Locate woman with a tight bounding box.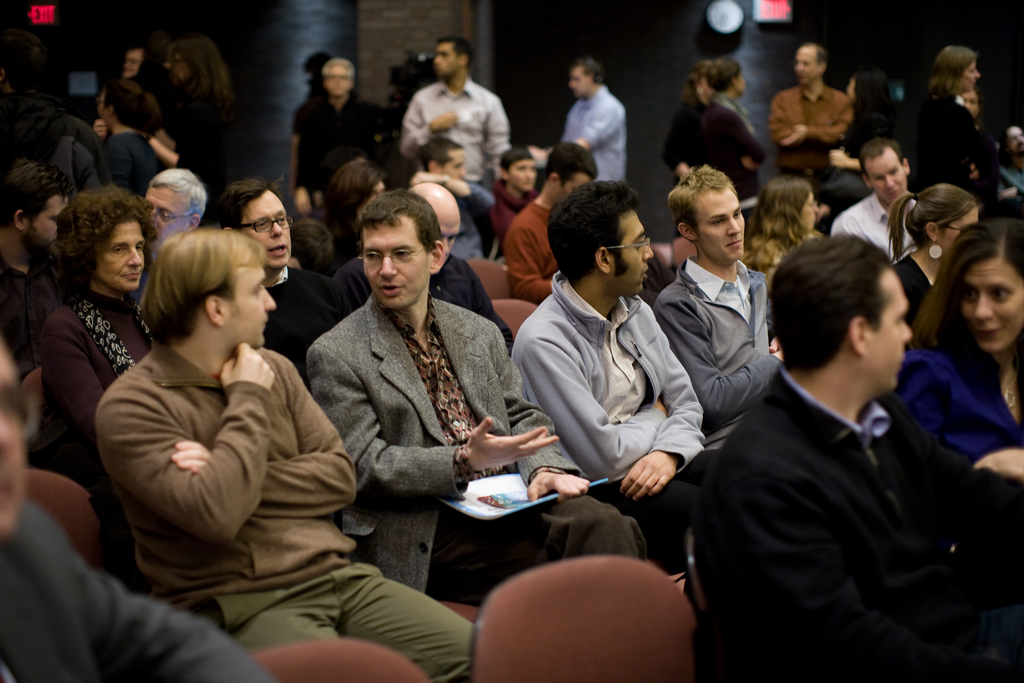
region(661, 61, 708, 179).
